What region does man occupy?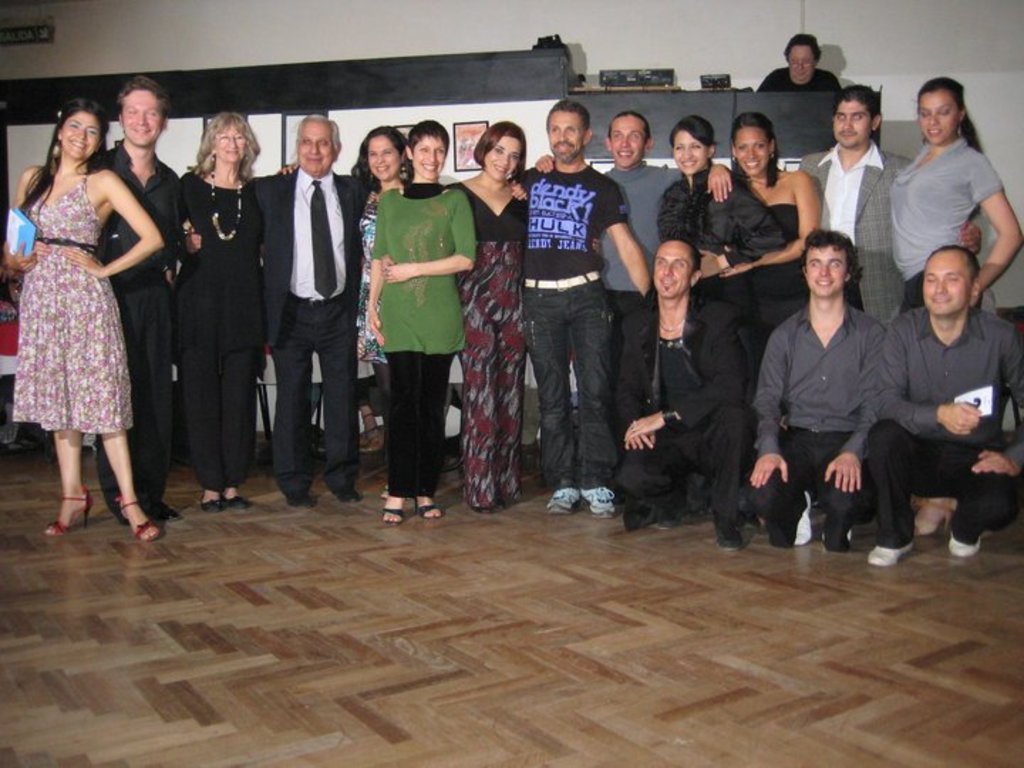
879 240 1023 570.
